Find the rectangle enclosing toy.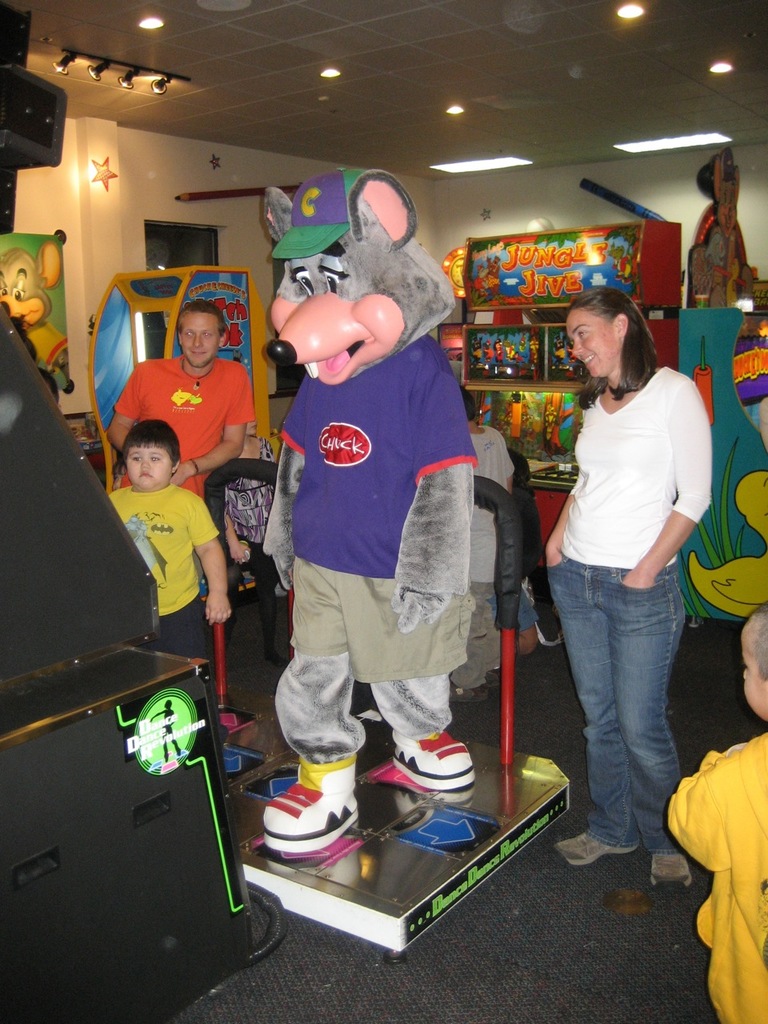
(left=254, top=220, right=510, bottom=818).
